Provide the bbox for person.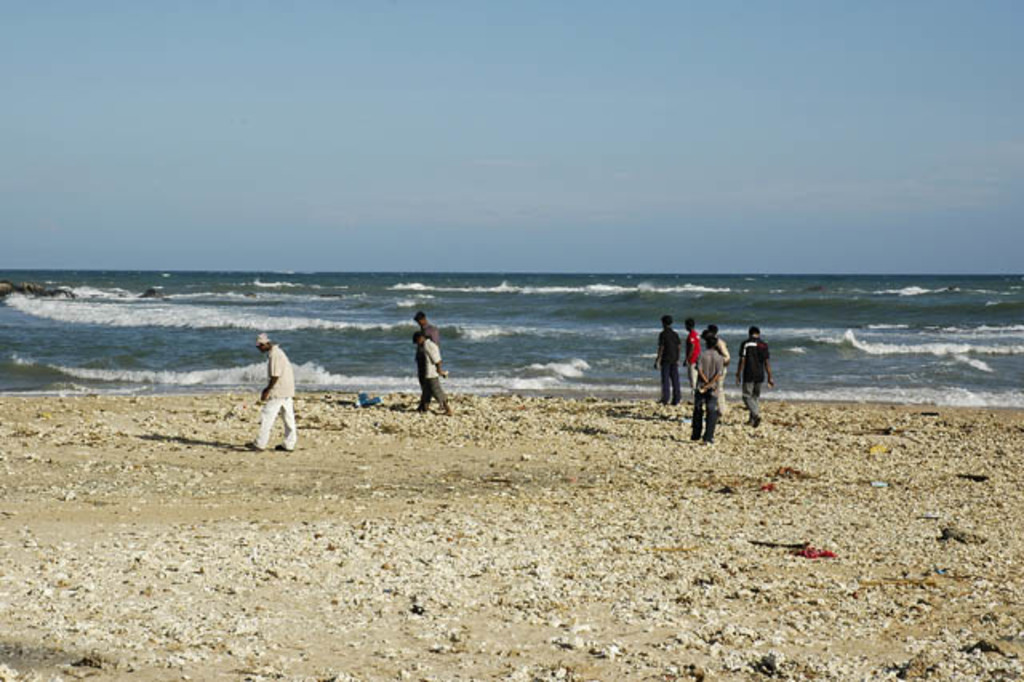
694/343/722/439.
